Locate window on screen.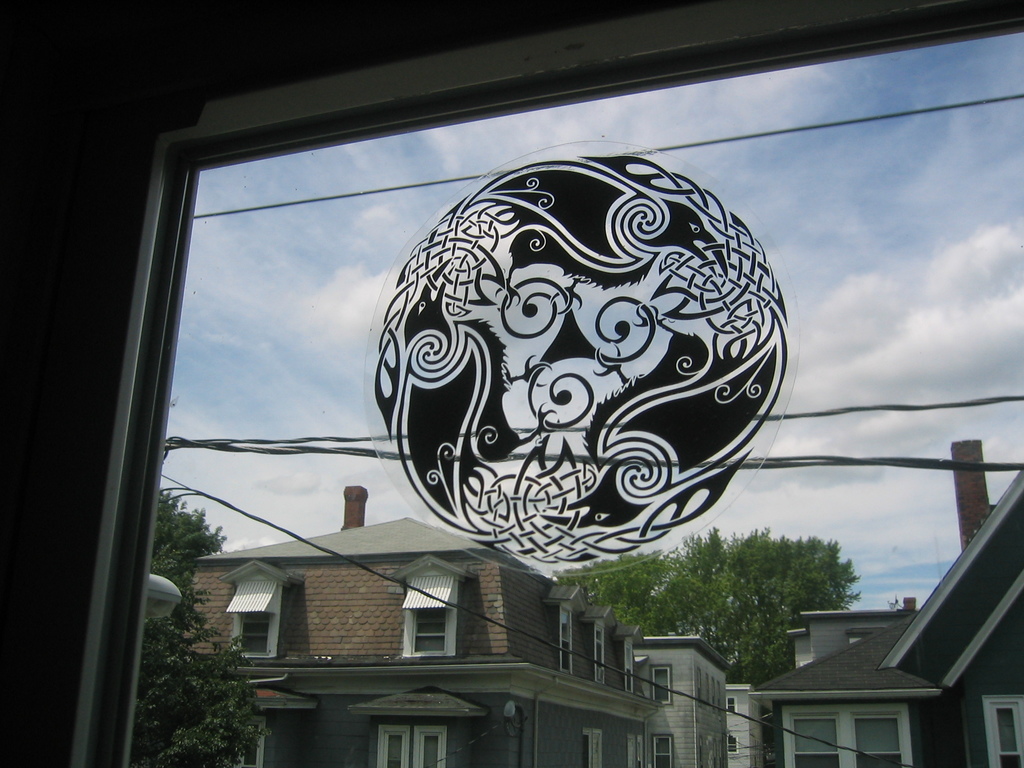
On screen at 985 691 1021 767.
